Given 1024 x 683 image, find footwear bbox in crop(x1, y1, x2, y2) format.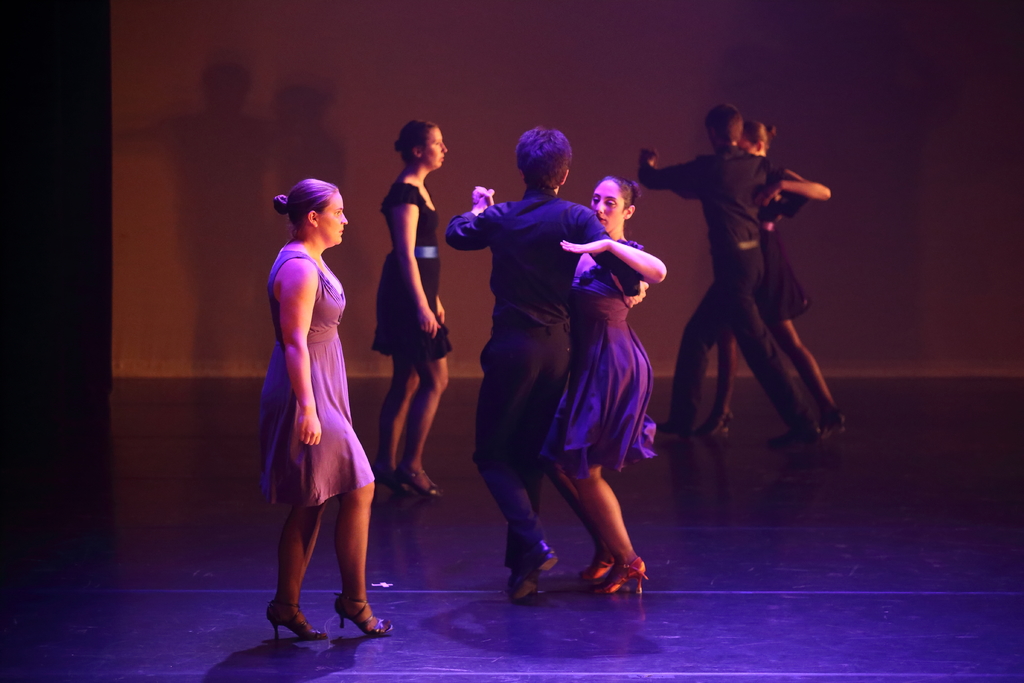
crop(607, 556, 650, 595).
